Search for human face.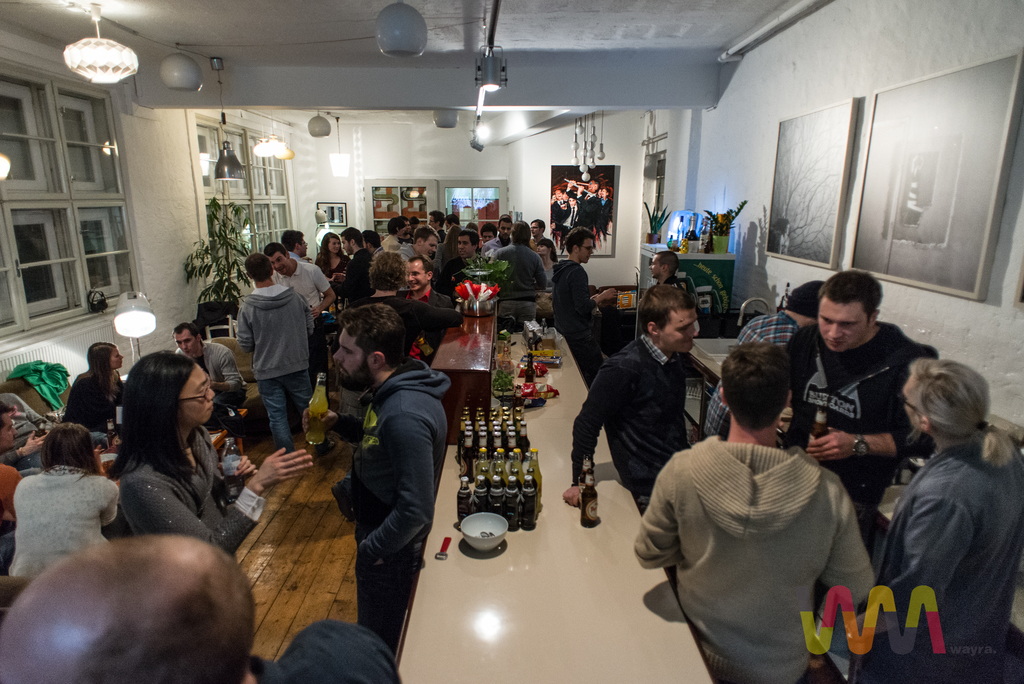
Found at (x1=500, y1=219, x2=510, y2=239).
